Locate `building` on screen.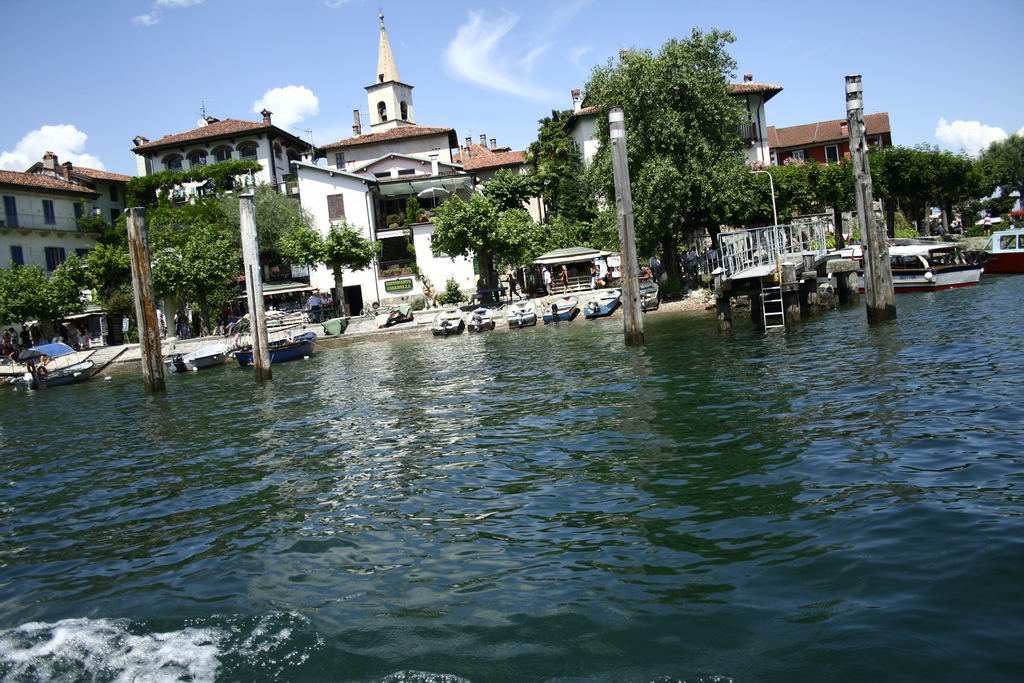
On screen at (531,17,783,320).
